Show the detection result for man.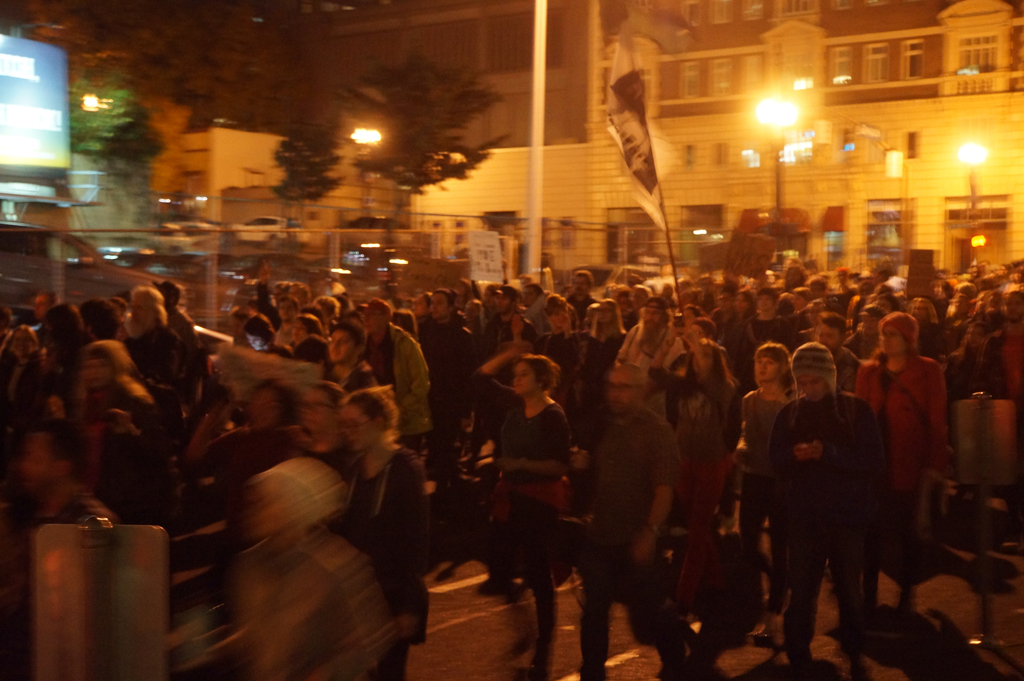
[x1=464, y1=283, x2=527, y2=485].
